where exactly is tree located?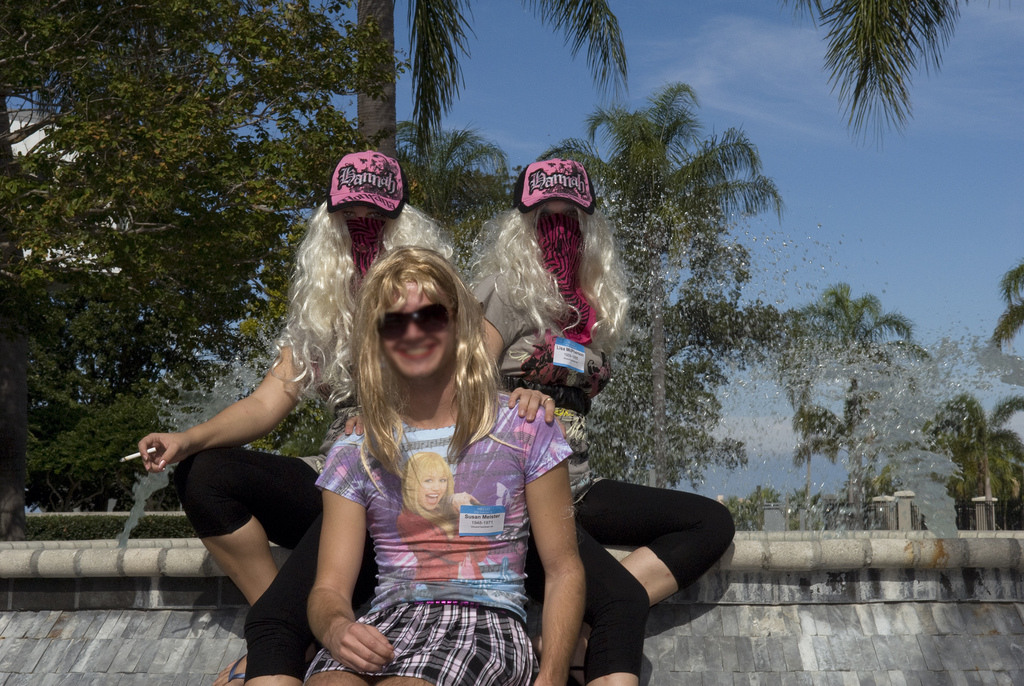
Its bounding box is bbox=[0, 0, 426, 546].
